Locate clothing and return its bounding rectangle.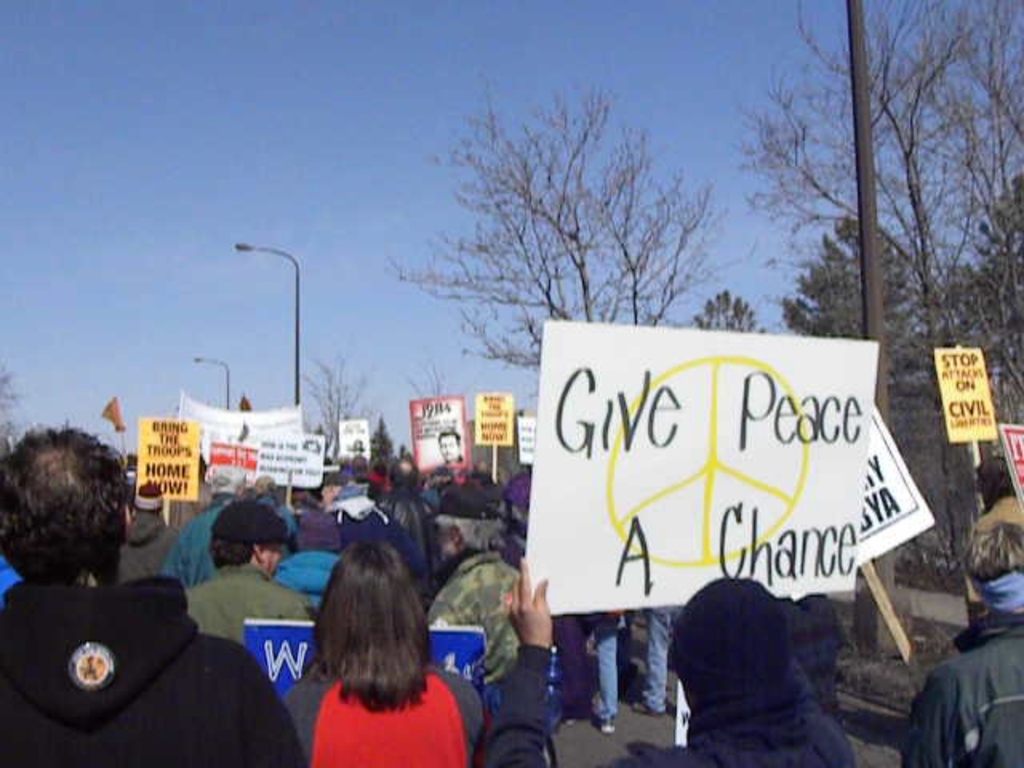
bbox(0, 576, 306, 766).
